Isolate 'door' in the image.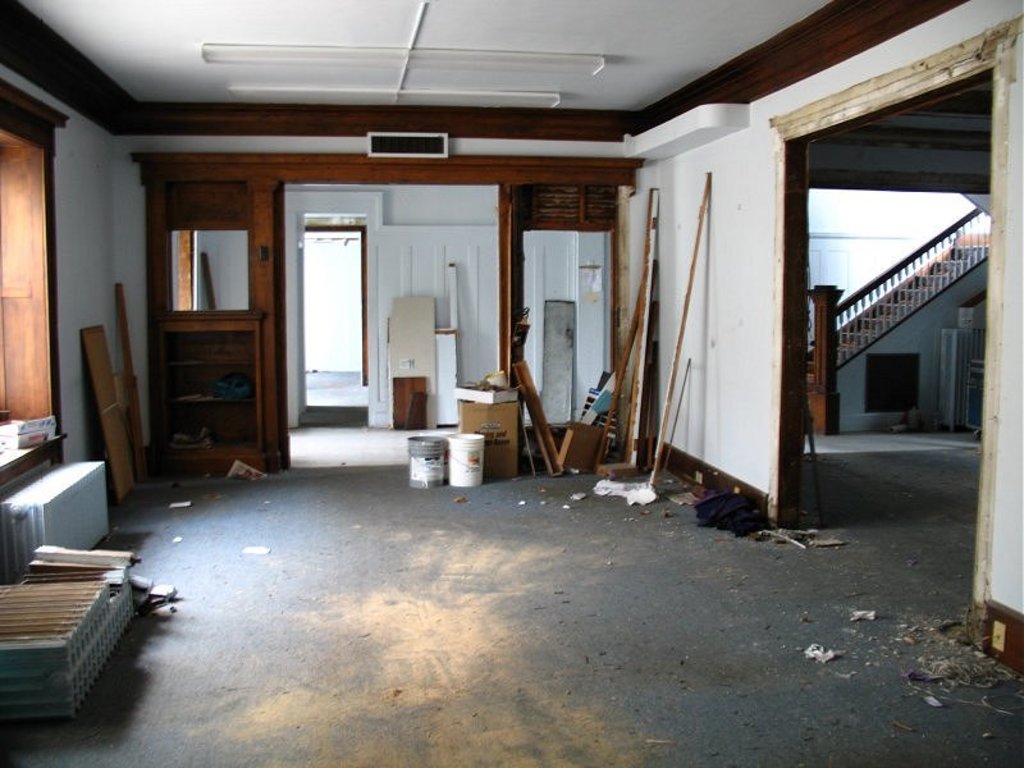
Isolated region: {"x1": 358, "y1": 216, "x2": 367, "y2": 387}.
